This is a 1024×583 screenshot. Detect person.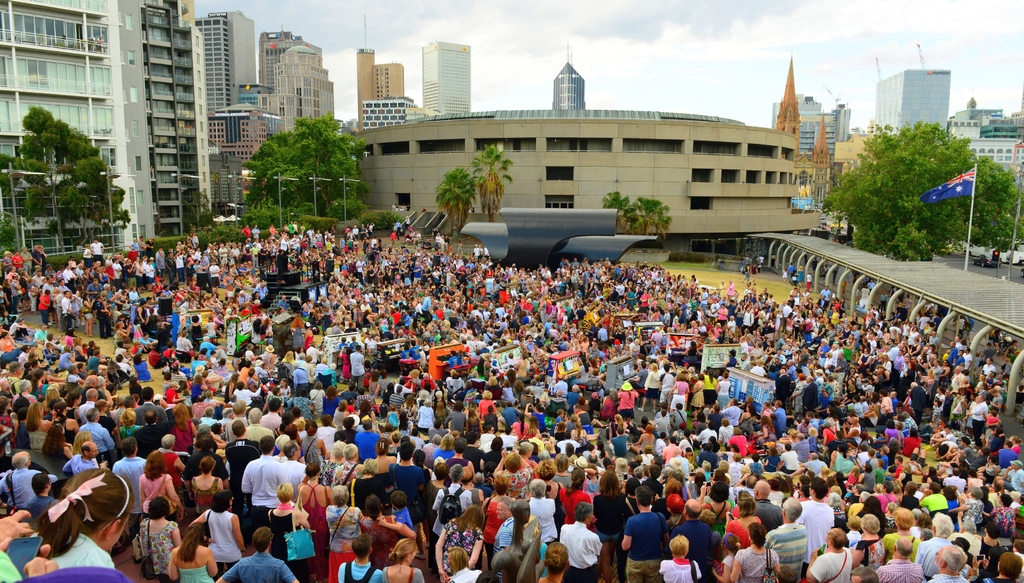
BBox(152, 434, 186, 491).
